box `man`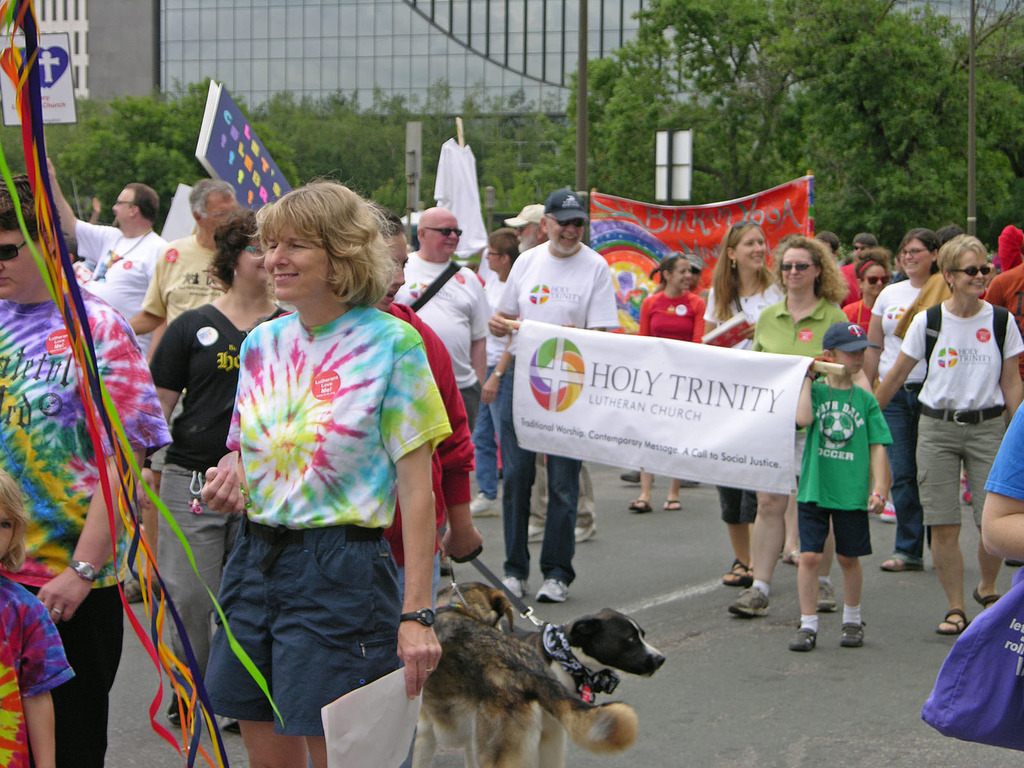
{"left": 835, "top": 228, "right": 880, "bottom": 307}
